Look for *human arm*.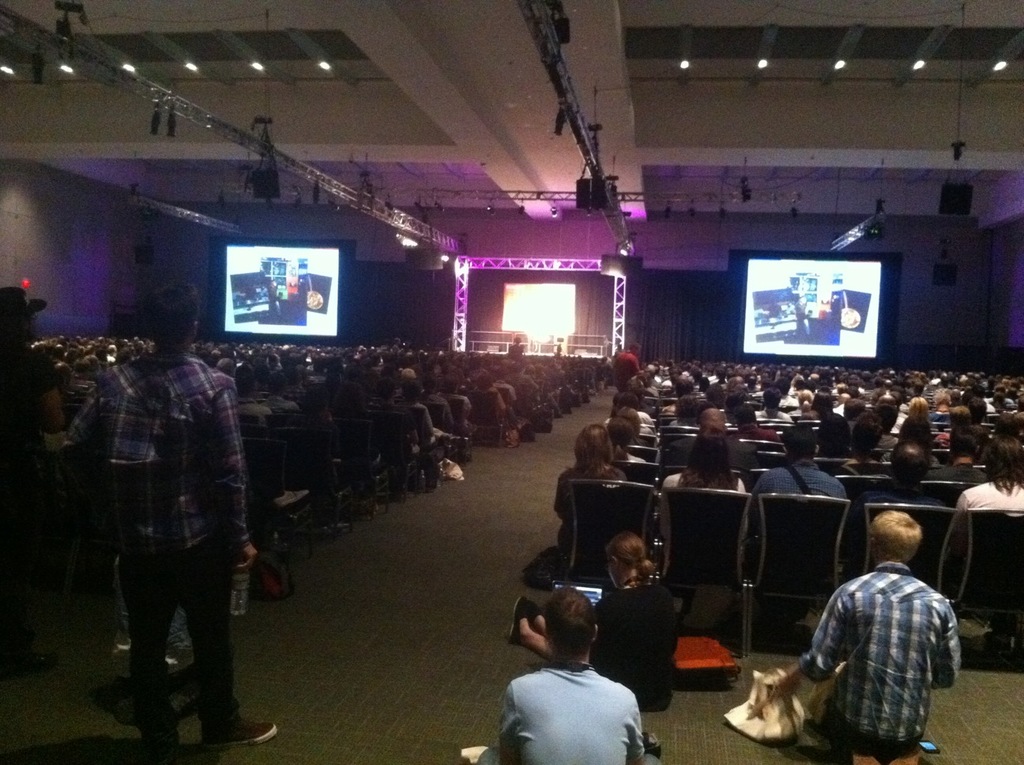
Found: Rect(234, 546, 256, 571).
